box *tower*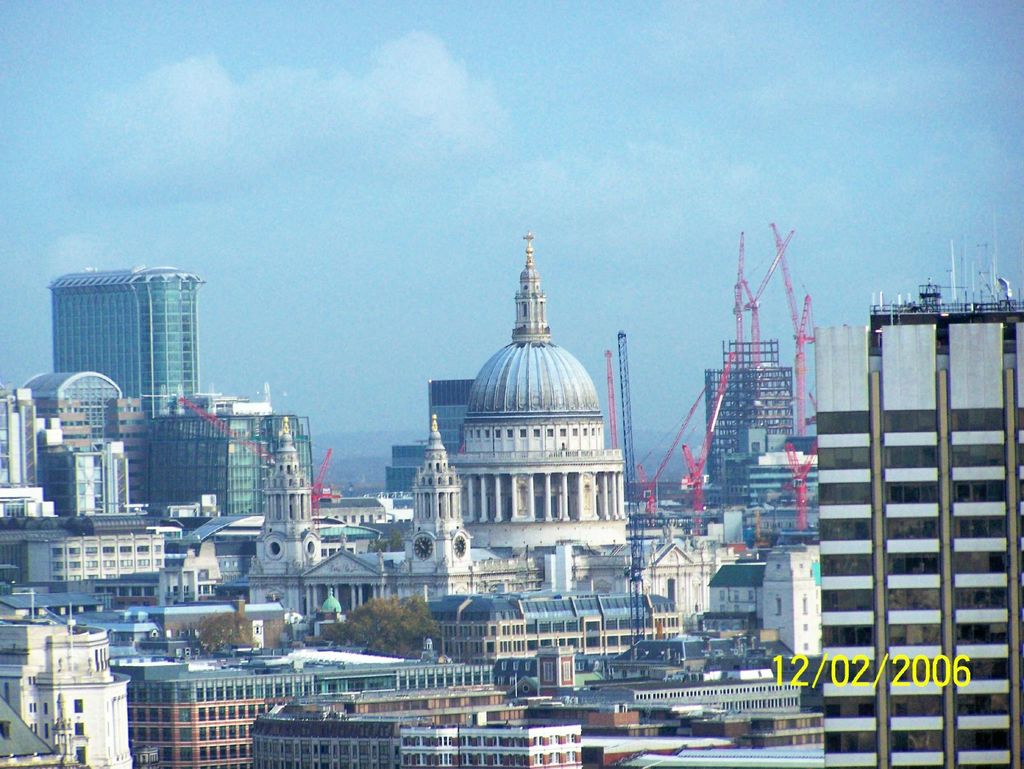
[699,334,807,523]
